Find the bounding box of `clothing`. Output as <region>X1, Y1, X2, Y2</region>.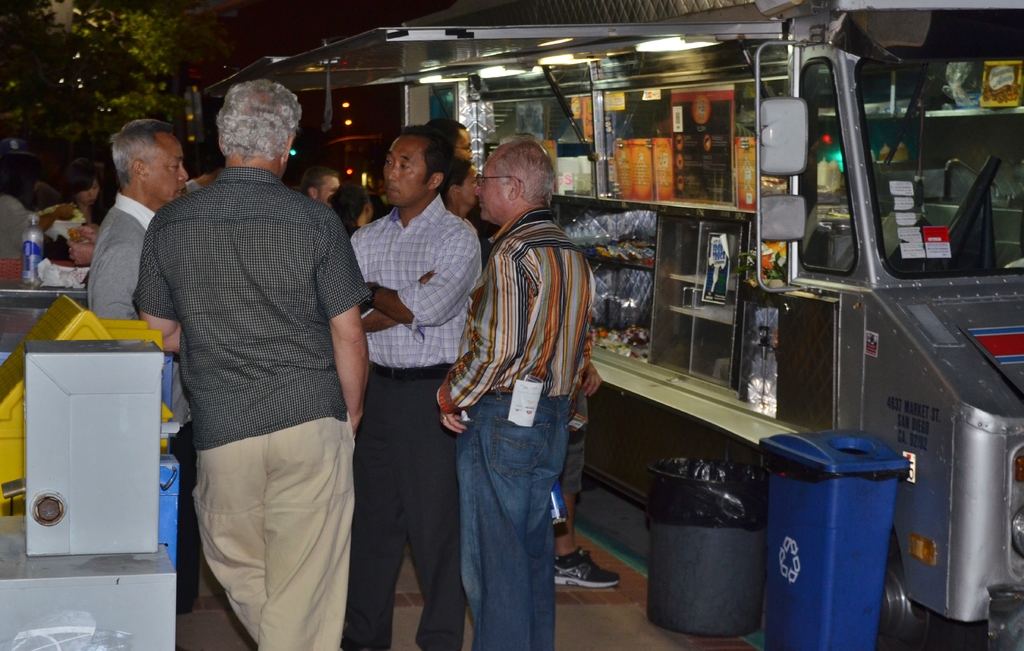
<region>84, 191, 157, 317</region>.
